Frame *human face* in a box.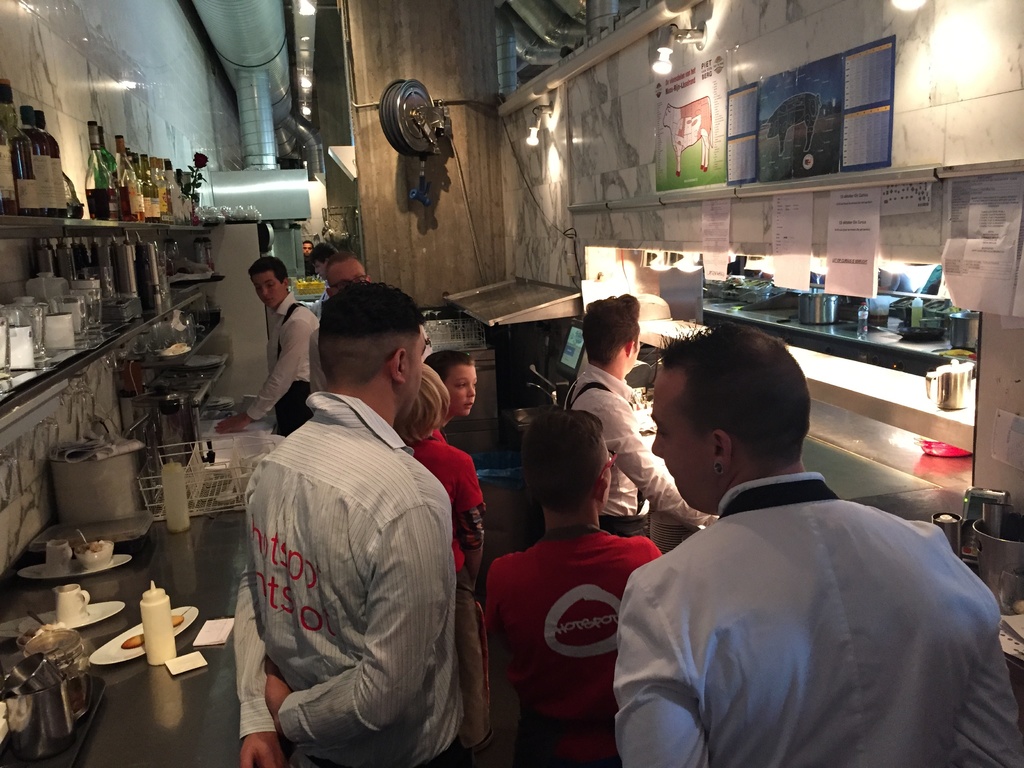
<bbox>300, 243, 313, 257</bbox>.
